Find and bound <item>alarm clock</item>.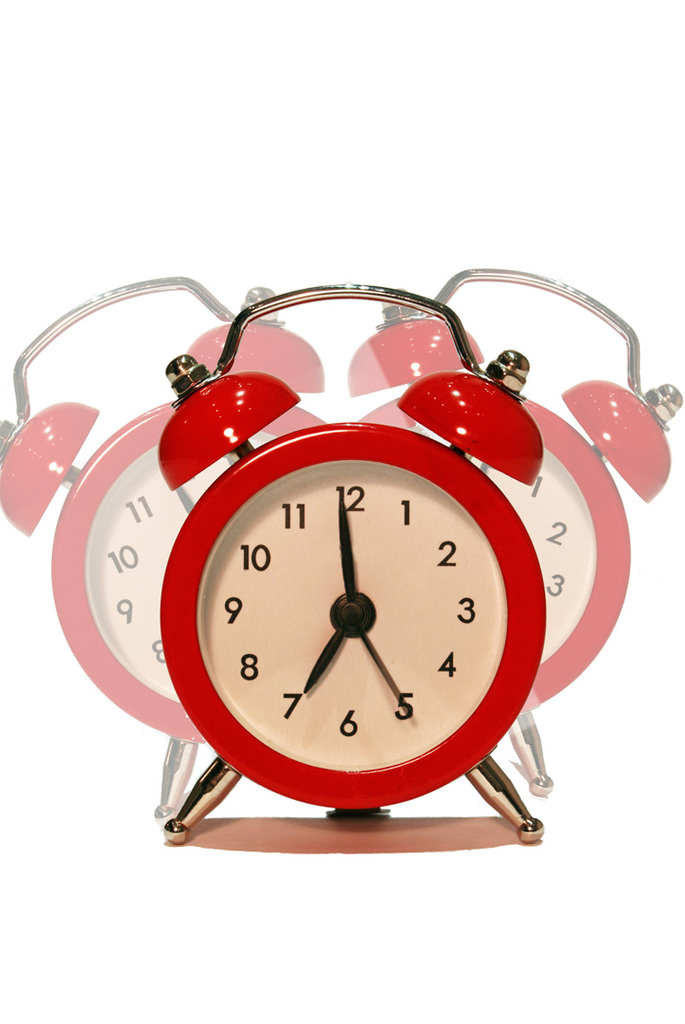
Bound: 0, 277, 352, 821.
